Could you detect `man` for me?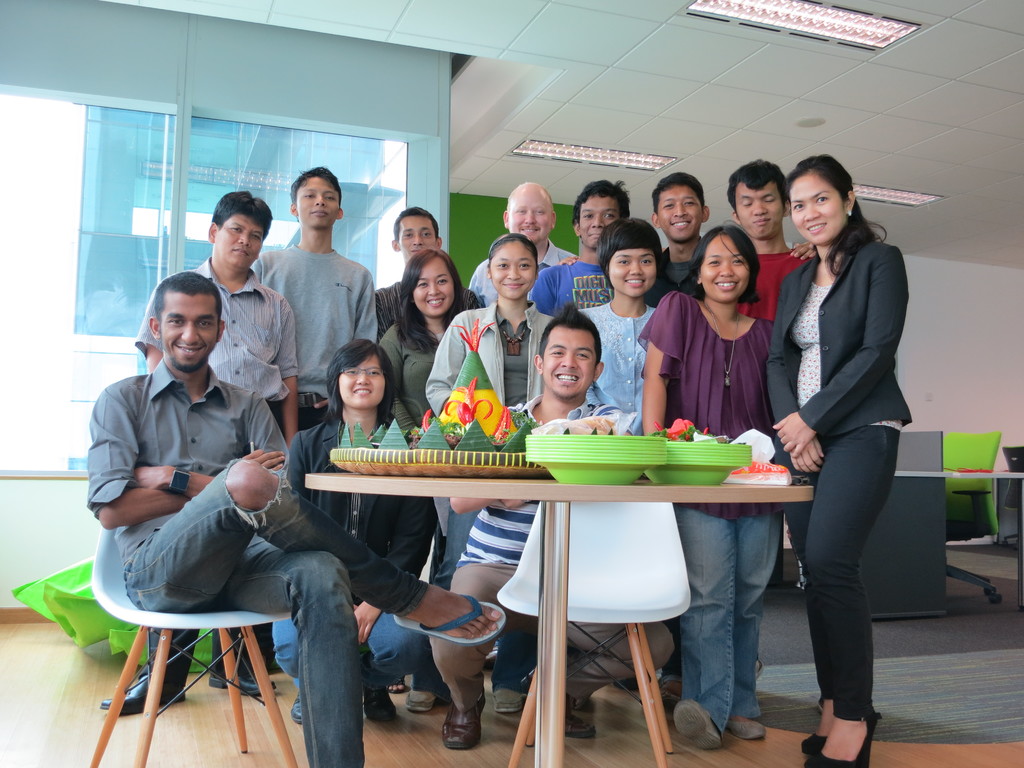
Detection result: <bbox>243, 164, 382, 672</bbox>.
